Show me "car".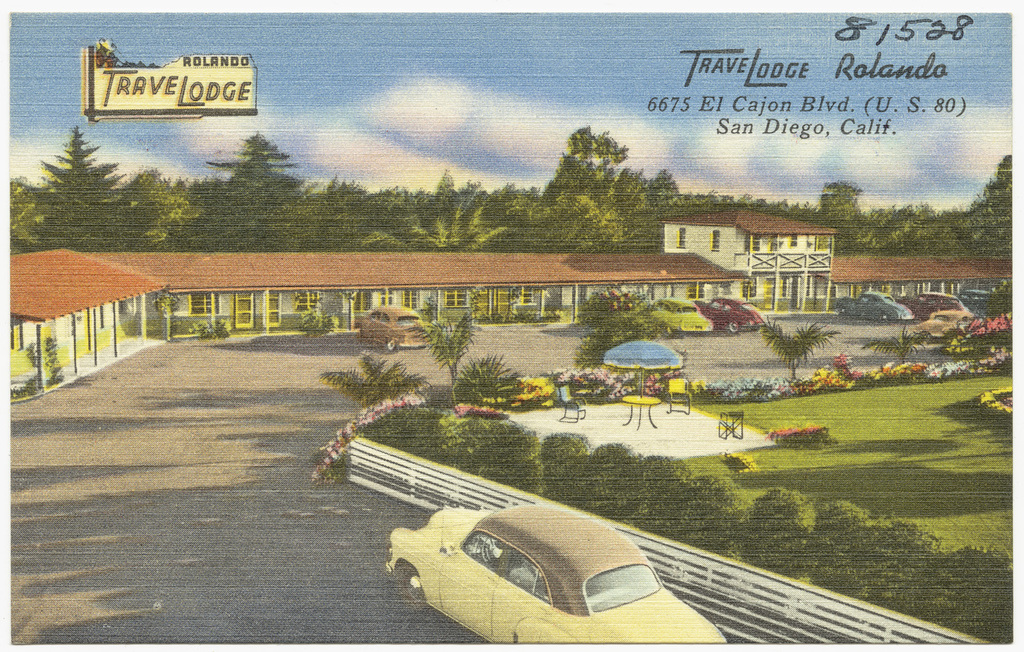
"car" is here: <region>382, 501, 727, 647</region>.
